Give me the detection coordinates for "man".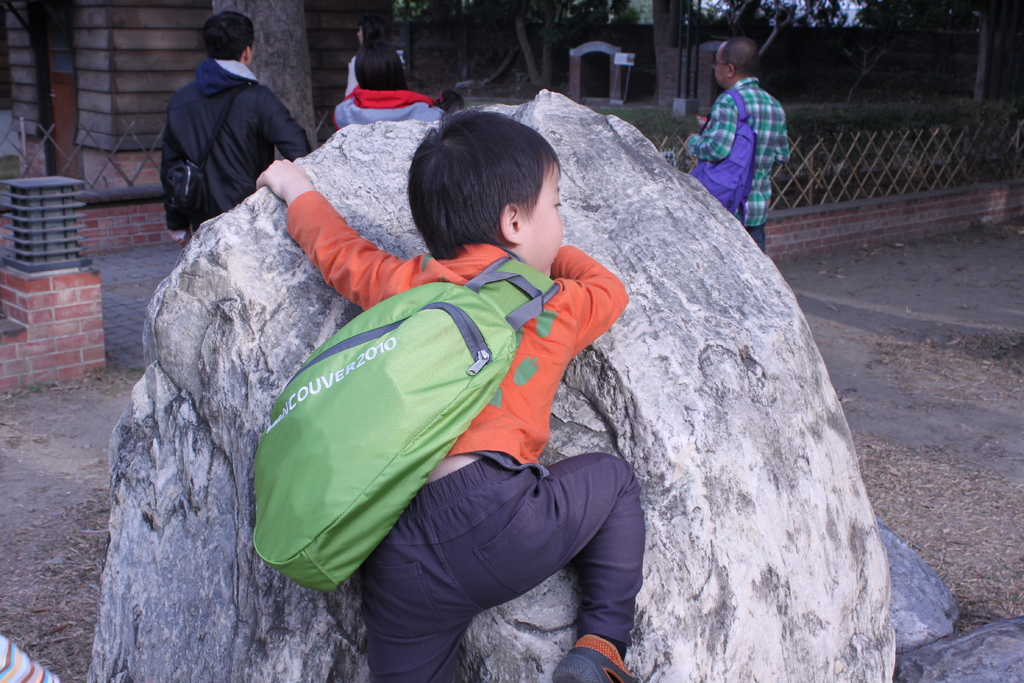
box=[155, 6, 312, 240].
